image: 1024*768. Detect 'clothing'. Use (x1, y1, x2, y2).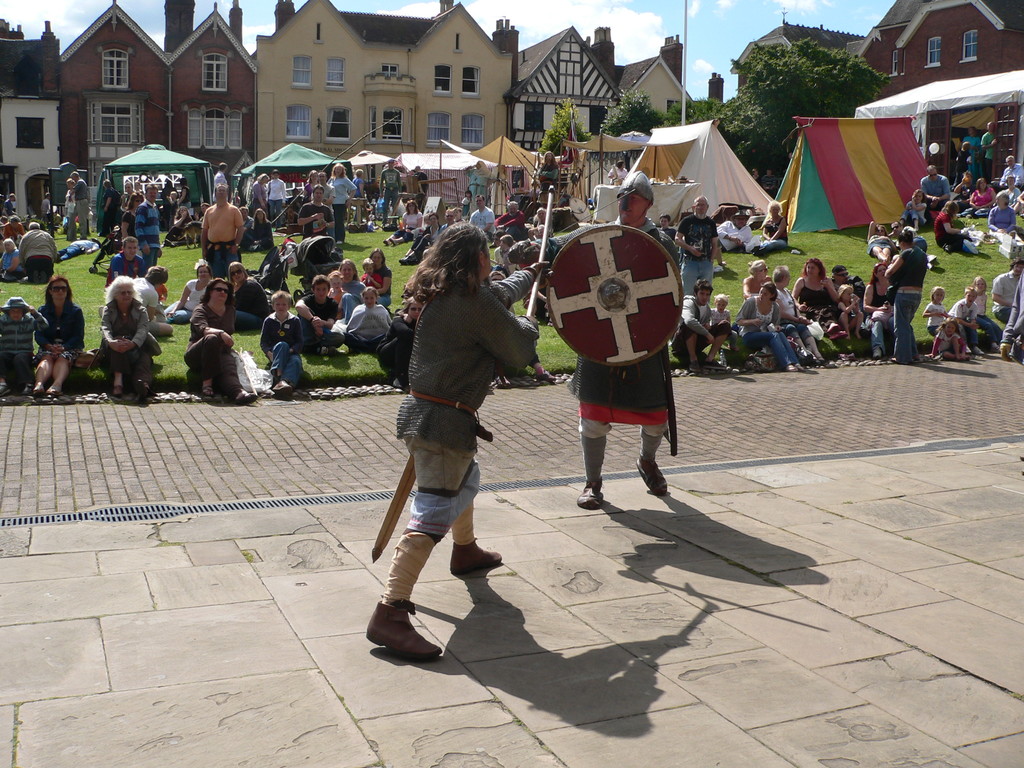
(888, 239, 927, 368).
